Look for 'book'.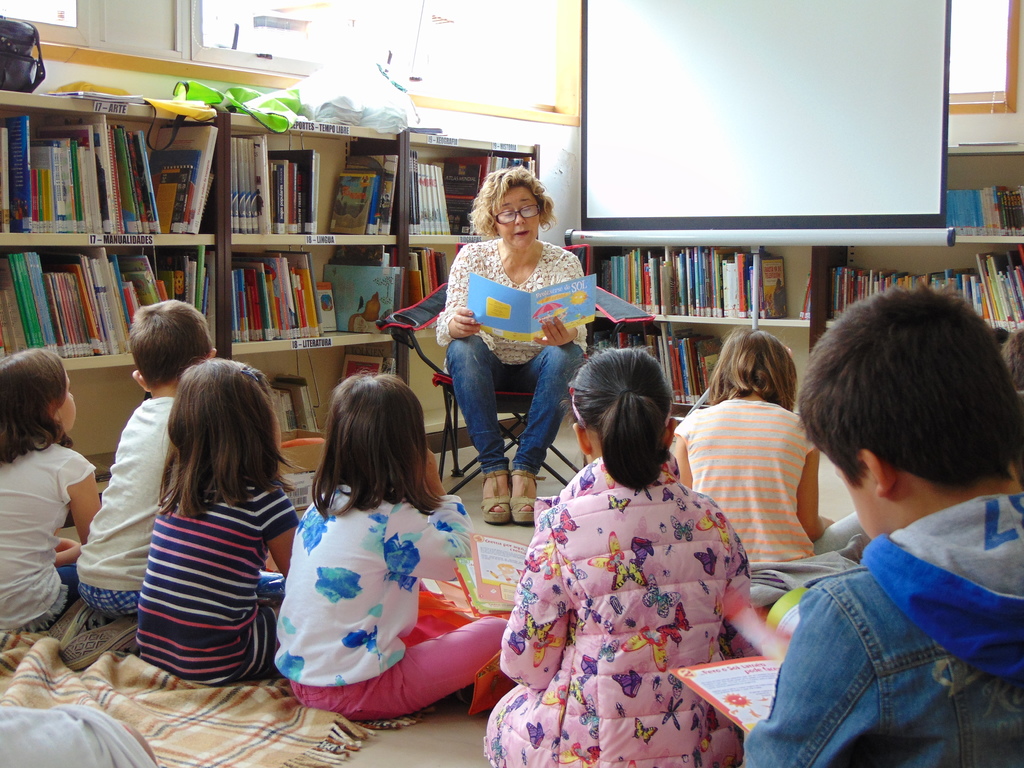
Found: l=665, t=584, r=800, b=739.
